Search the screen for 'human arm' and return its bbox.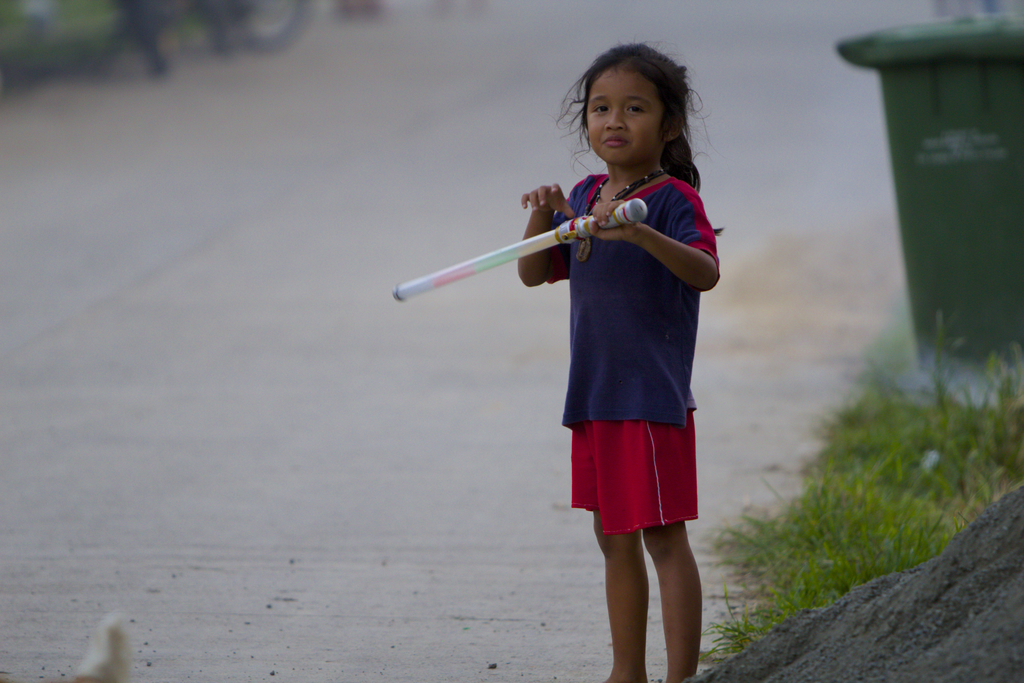
Found: 589/176/731/302.
